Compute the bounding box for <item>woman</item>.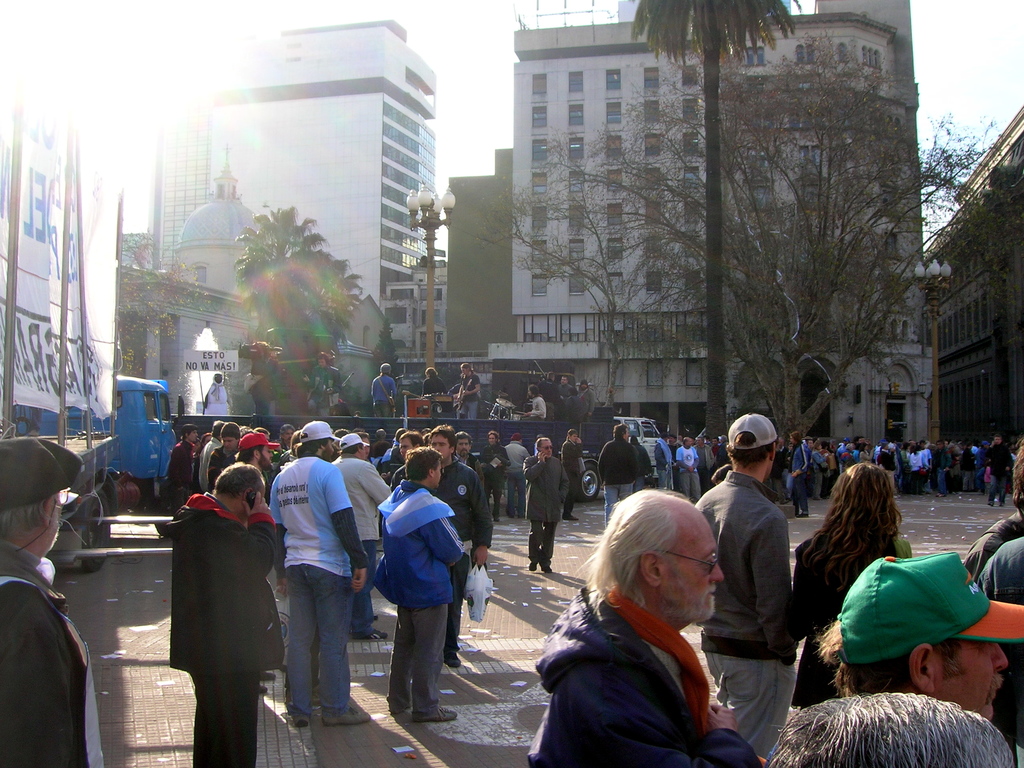
<box>900,441,909,489</box>.
